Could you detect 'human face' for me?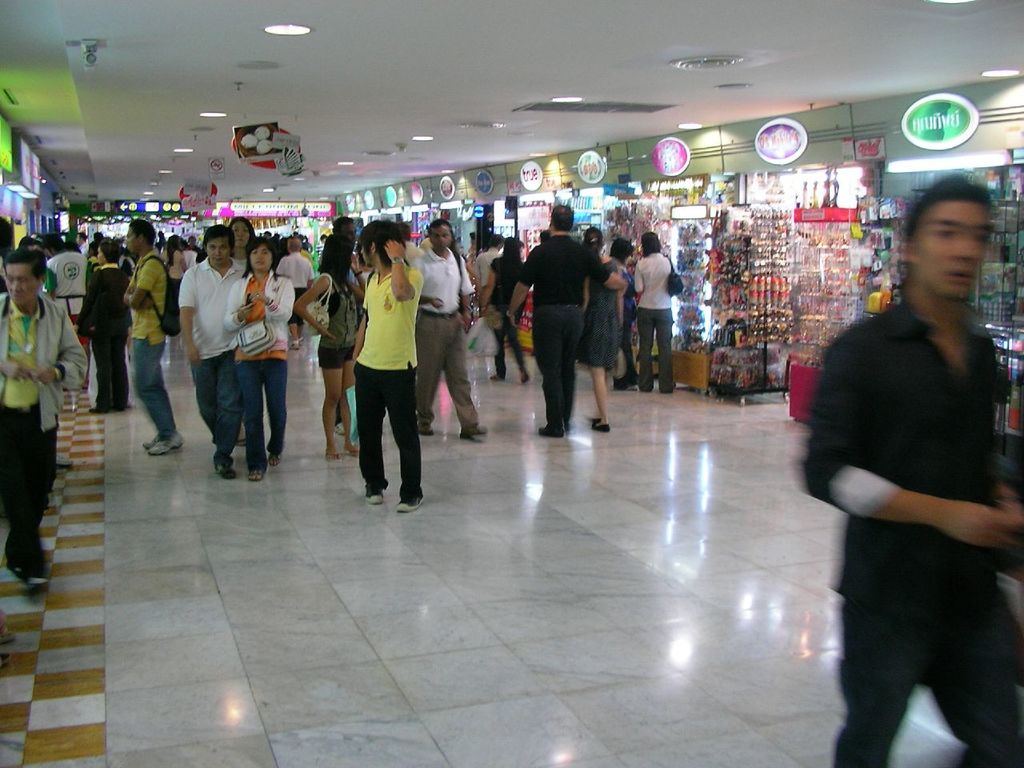
Detection result: 428:227:452:257.
